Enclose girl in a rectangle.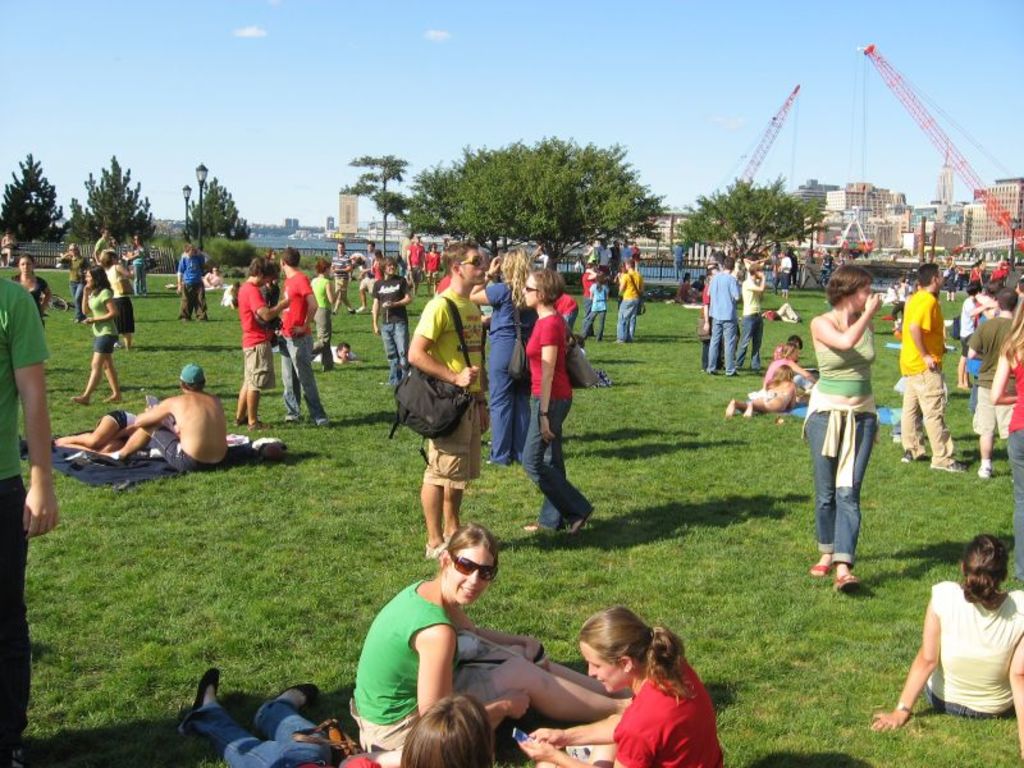
region(584, 269, 618, 346).
